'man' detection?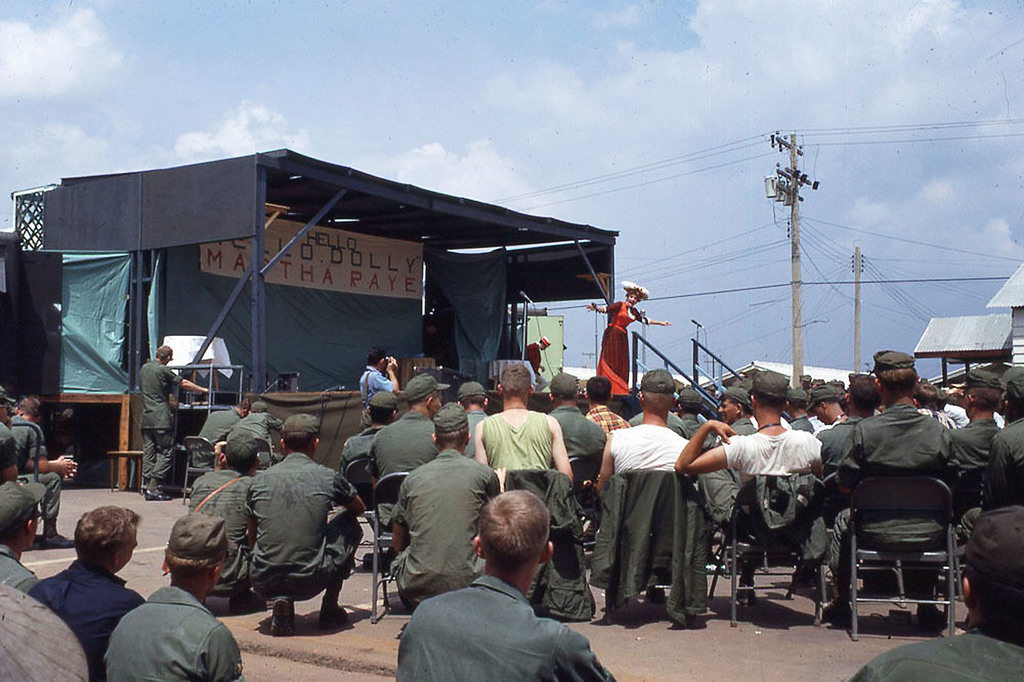
{"x1": 468, "y1": 364, "x2": 579, "y2": 478}
